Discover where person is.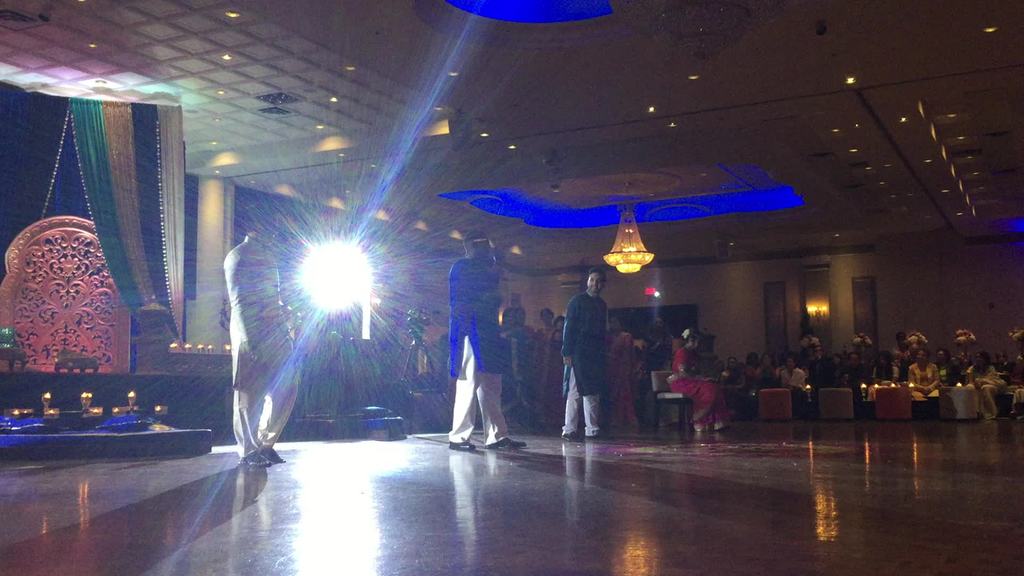
Discovered at left=559, top=268, right=621, bottom=444.
